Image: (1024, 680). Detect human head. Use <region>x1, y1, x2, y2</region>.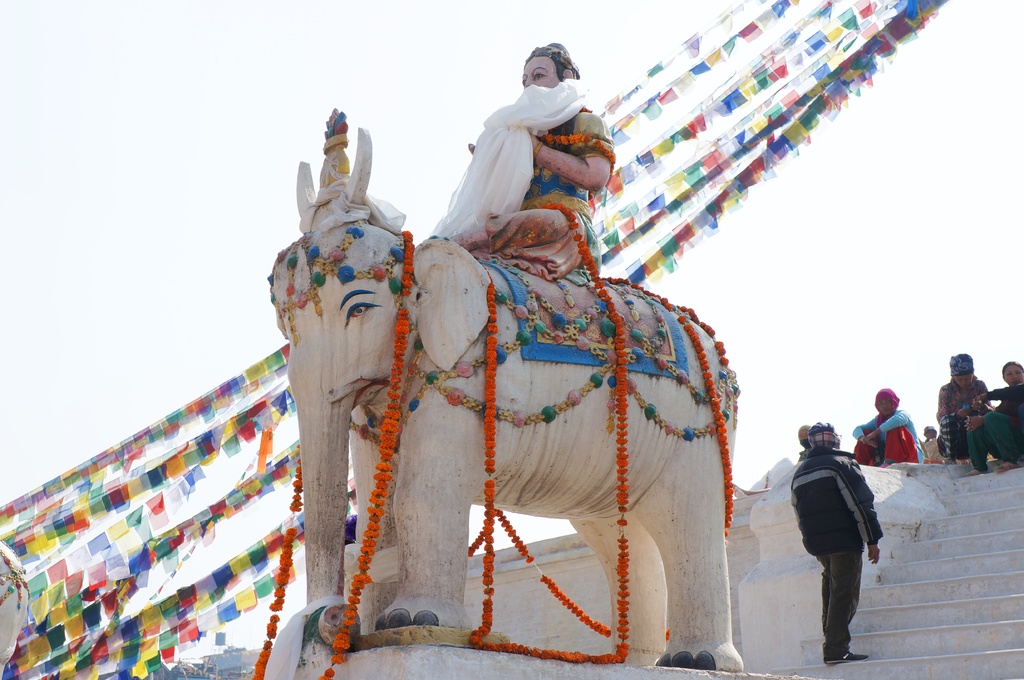
<region>521, 42, 579, 89</region>.
